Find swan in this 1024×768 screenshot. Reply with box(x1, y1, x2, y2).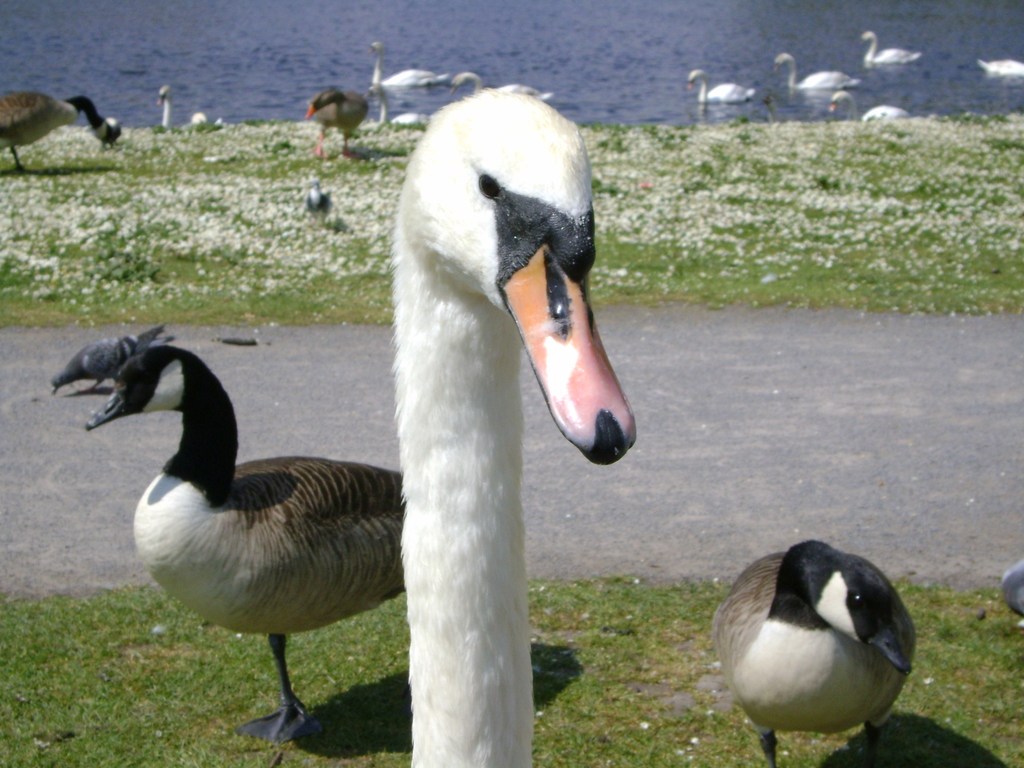
box(366, 41, 443, 87).
